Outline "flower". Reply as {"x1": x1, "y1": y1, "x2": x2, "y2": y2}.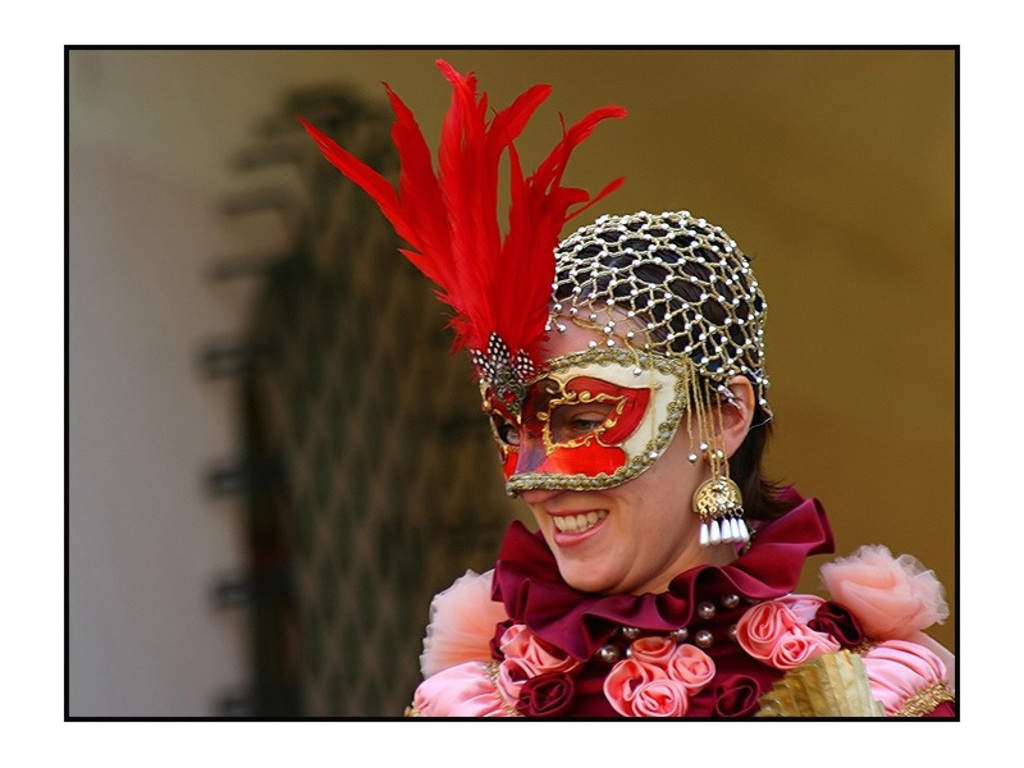
{"x1": 767, "y1": 625, "x2": 840, "y2": 667}.
